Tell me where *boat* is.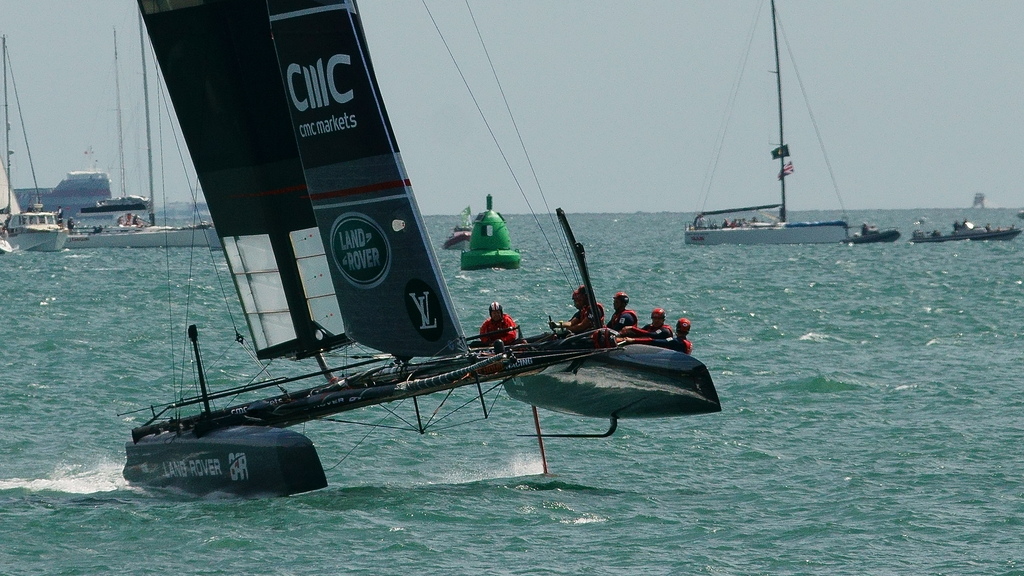
*boat* is at [0, 40, 69, 258].
